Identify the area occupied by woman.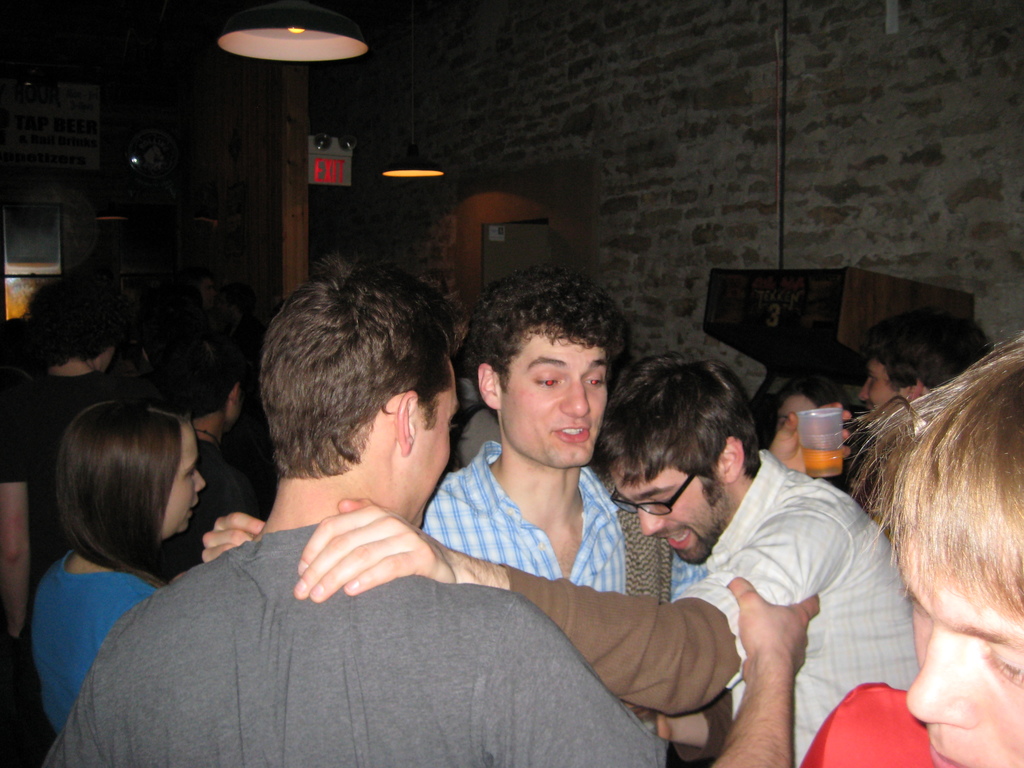
Area: (769,373,857,490).
